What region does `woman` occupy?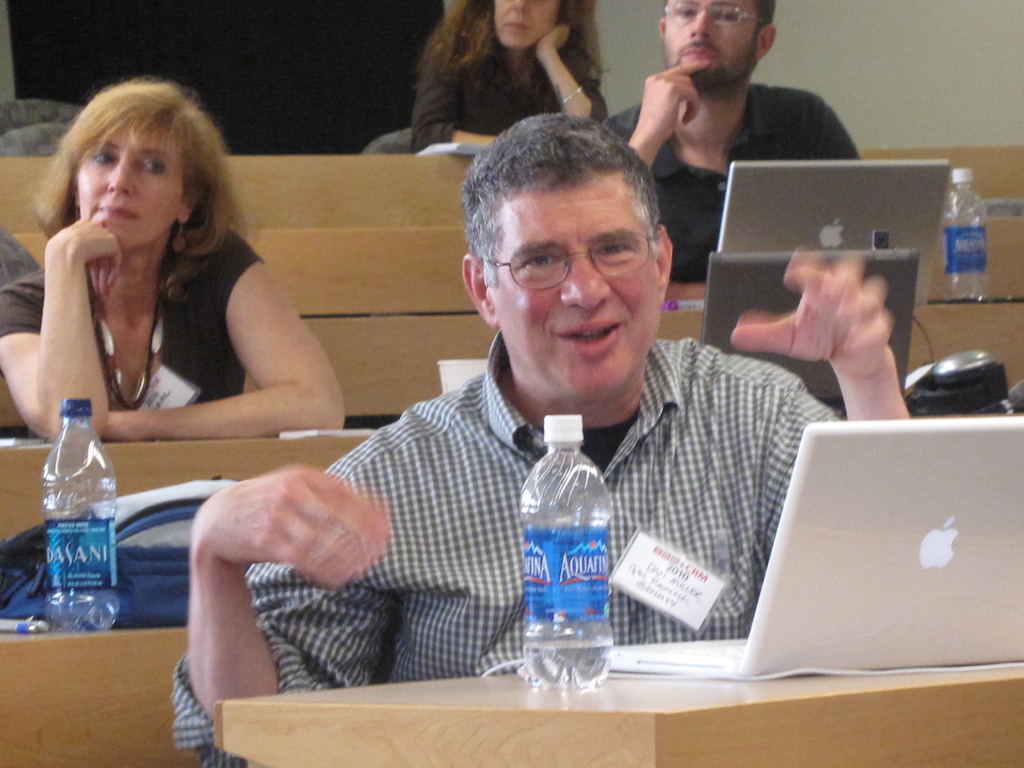
(x1=8, y1=78, x2=338, y2=479).
